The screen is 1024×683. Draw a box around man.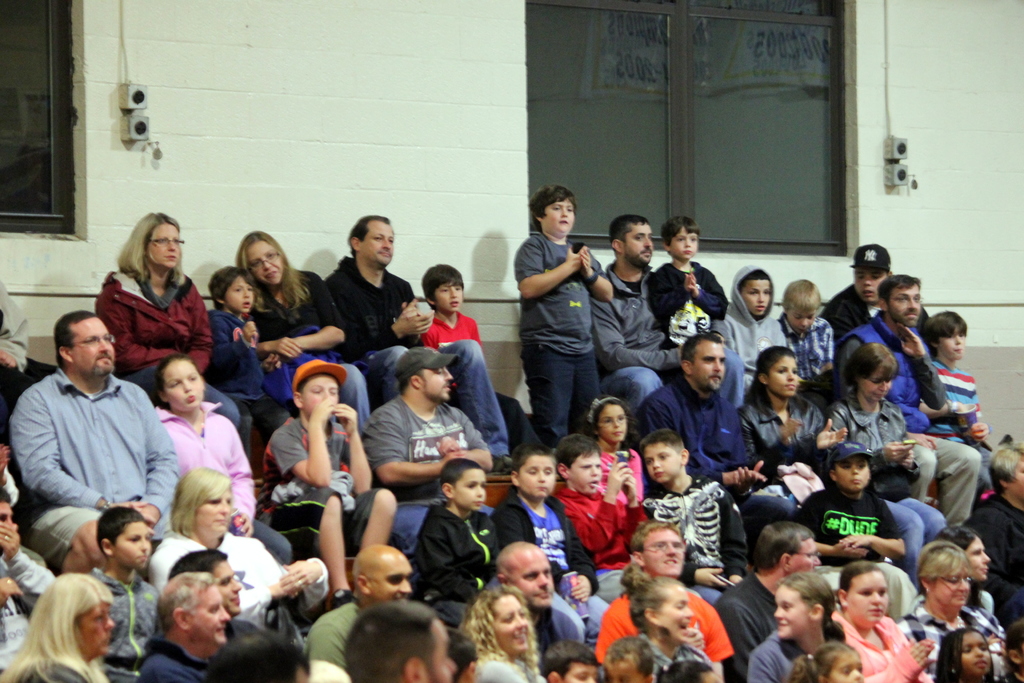
(x1=10, y1=304, x2=177, y2=593).
